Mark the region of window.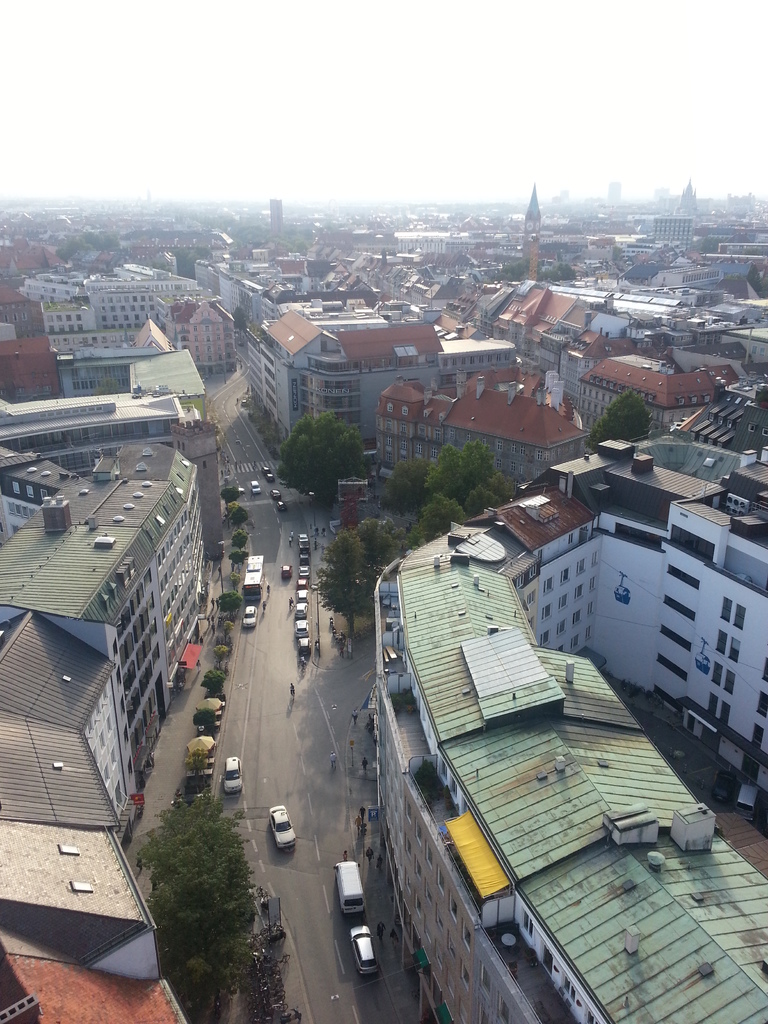
Region: x1=100, y1=698, x2=108, y2=717.
